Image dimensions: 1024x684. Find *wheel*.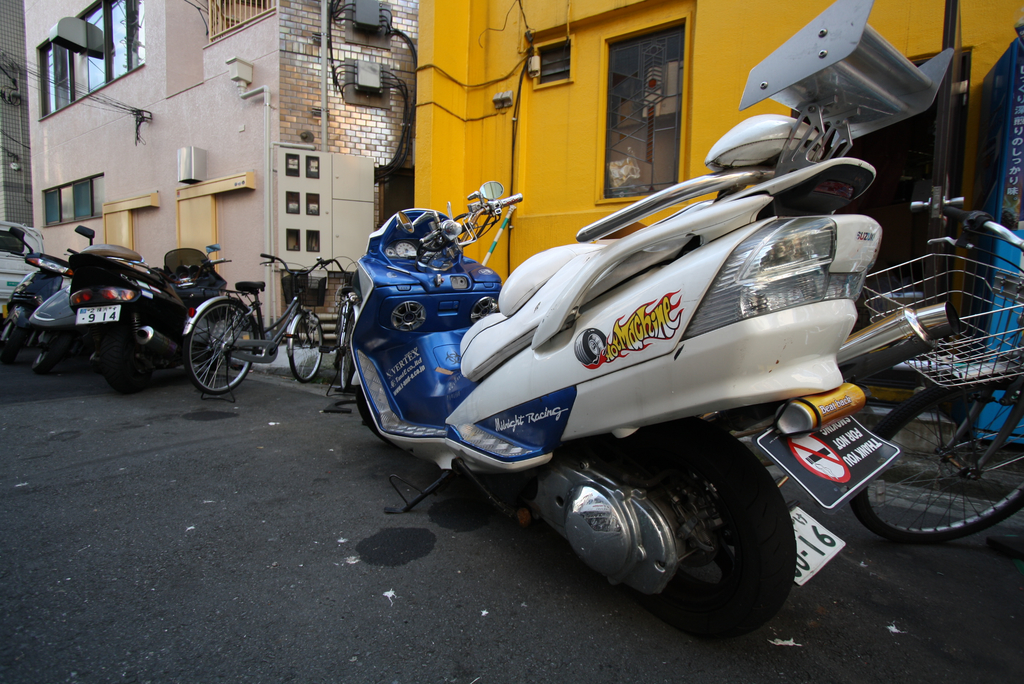
[355, 394, 387, 448].
